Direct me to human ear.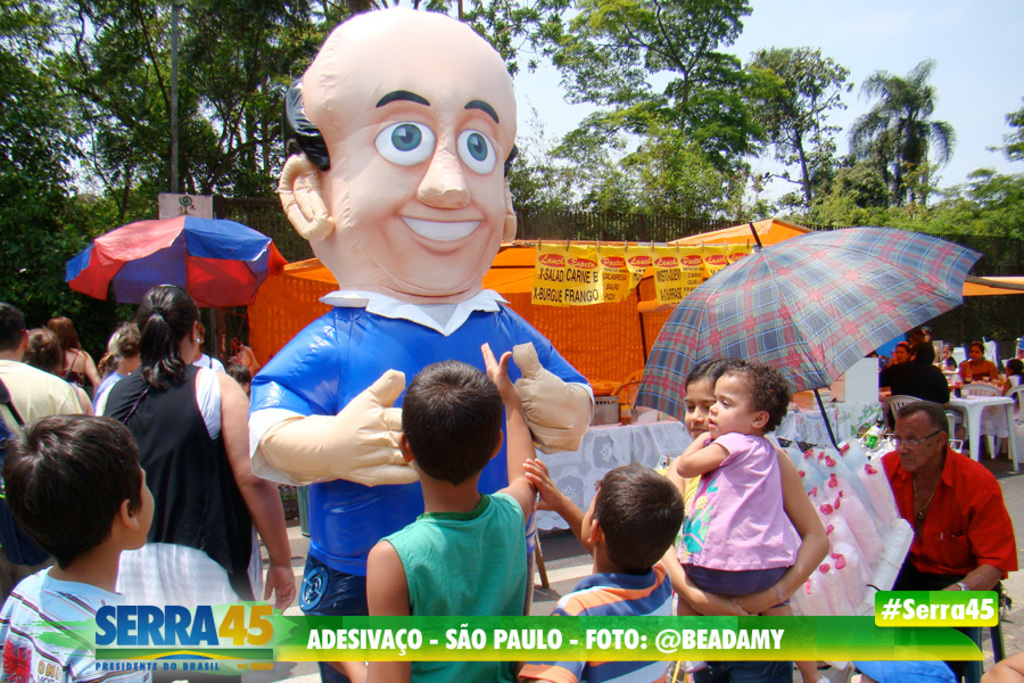
Direction: [490,427,504,459].
